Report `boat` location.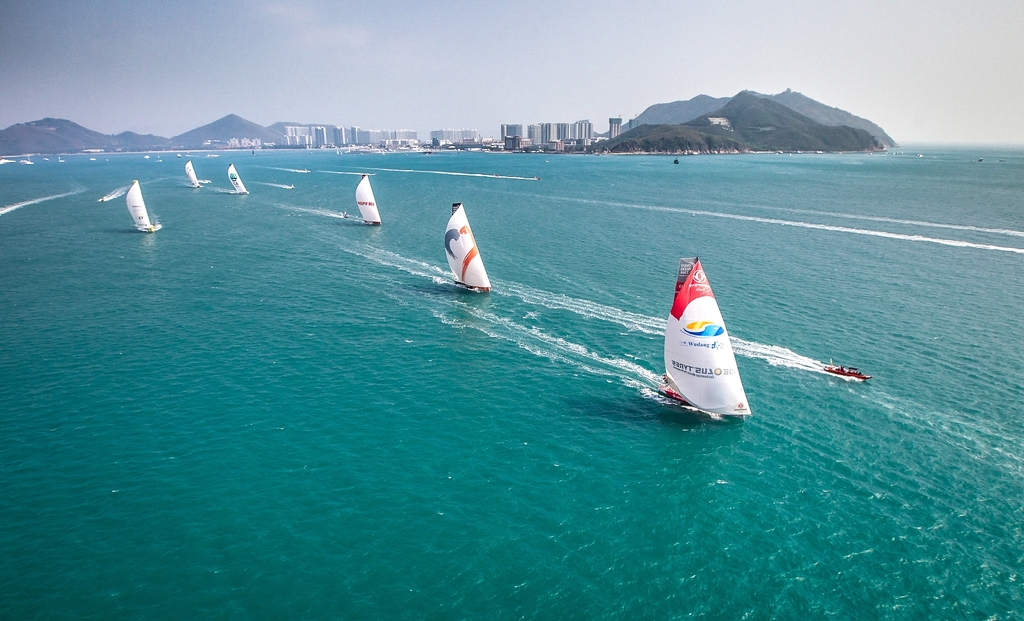
Report: <region>227, 165, 246, 196</region>.
